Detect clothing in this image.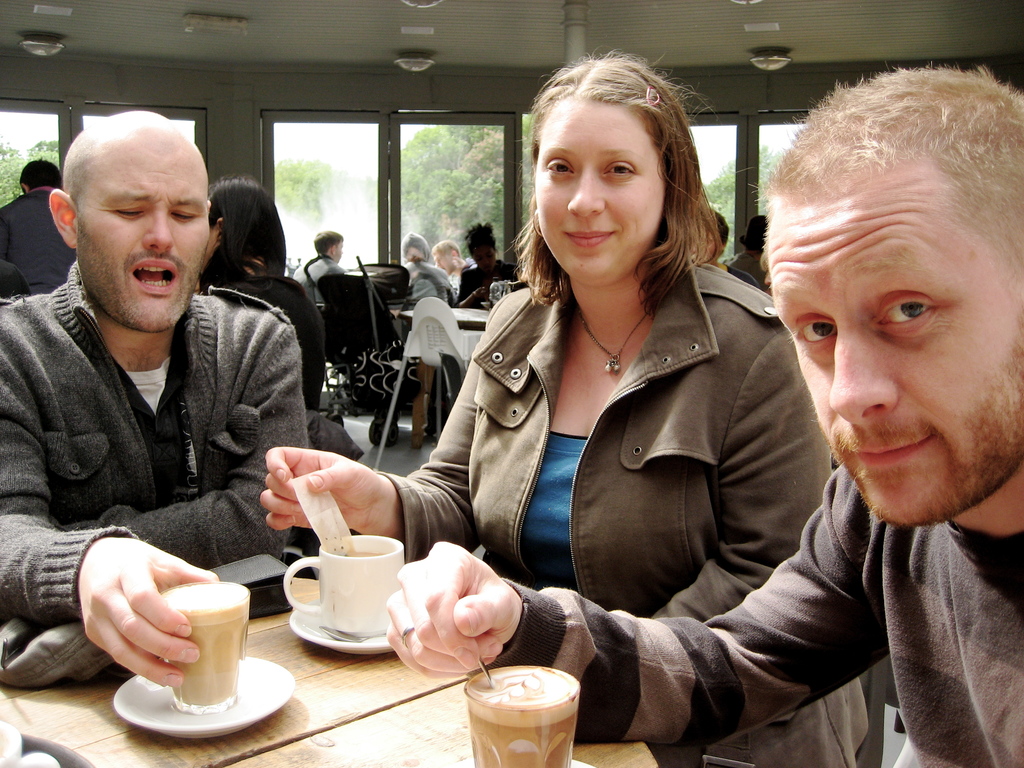
Detection: {"x1": 209, "y1": 276, "x2": 330, "y2": 412}.
